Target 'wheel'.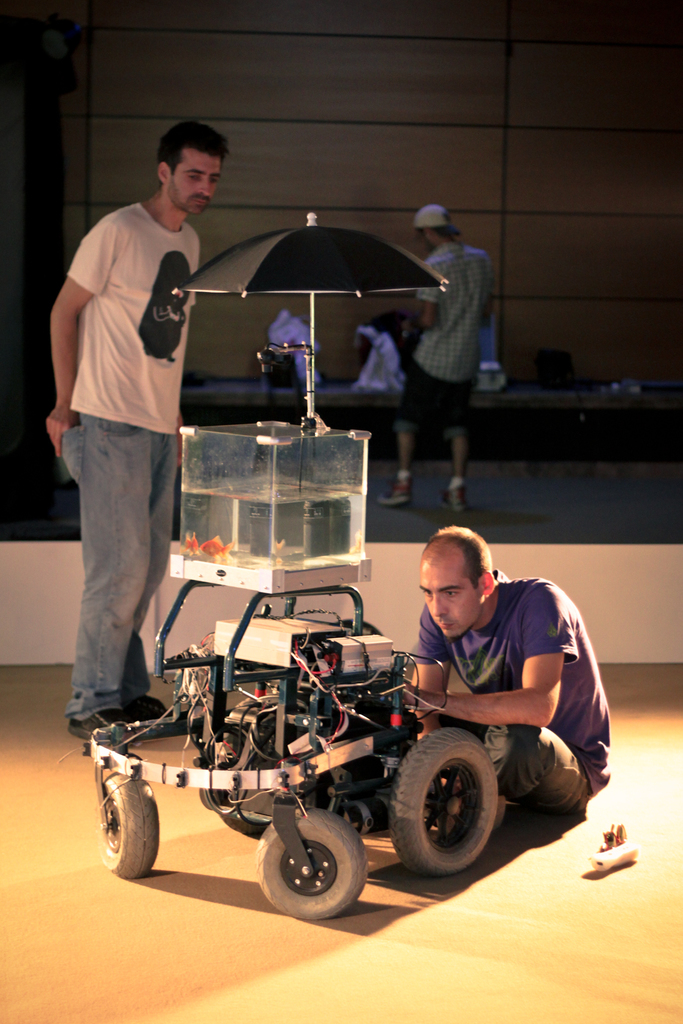
Target region: (x1=258, y1=819, x2=364, y2=915).
